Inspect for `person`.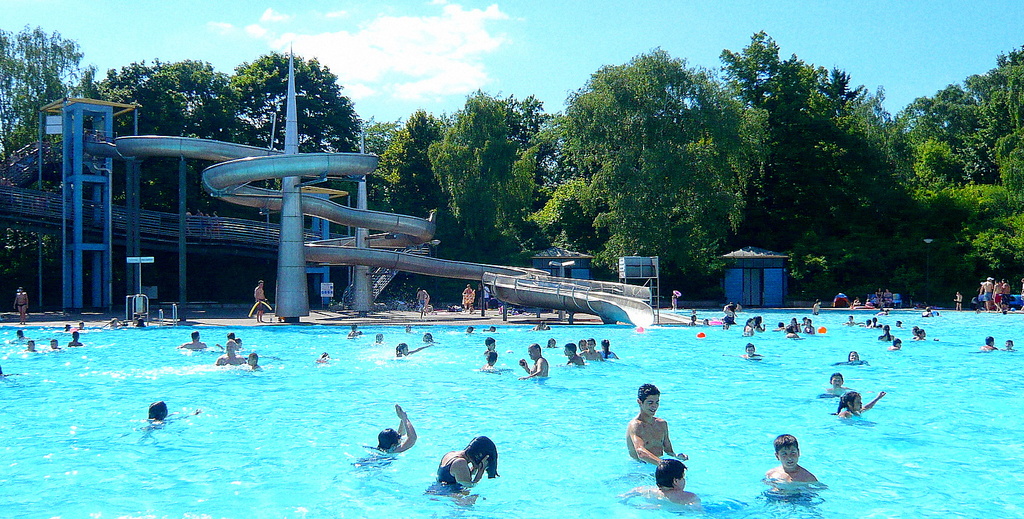
Inspection: detection(375, 399, 419, 453).
